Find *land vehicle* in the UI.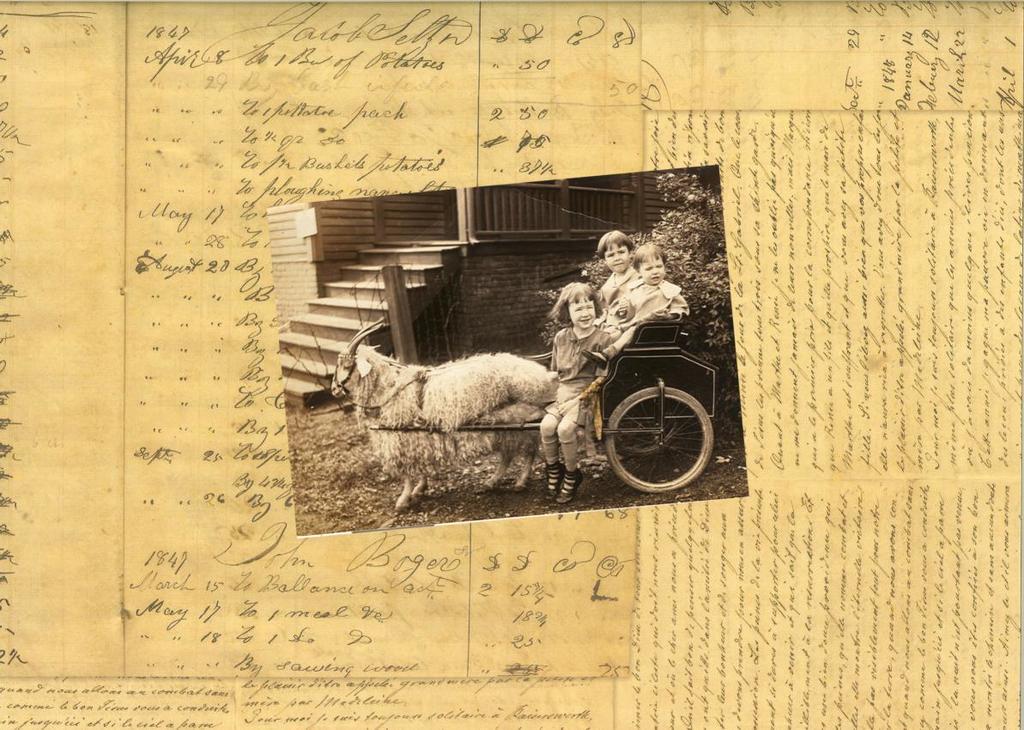
UI element at crop(331, 281, 729, 506).
